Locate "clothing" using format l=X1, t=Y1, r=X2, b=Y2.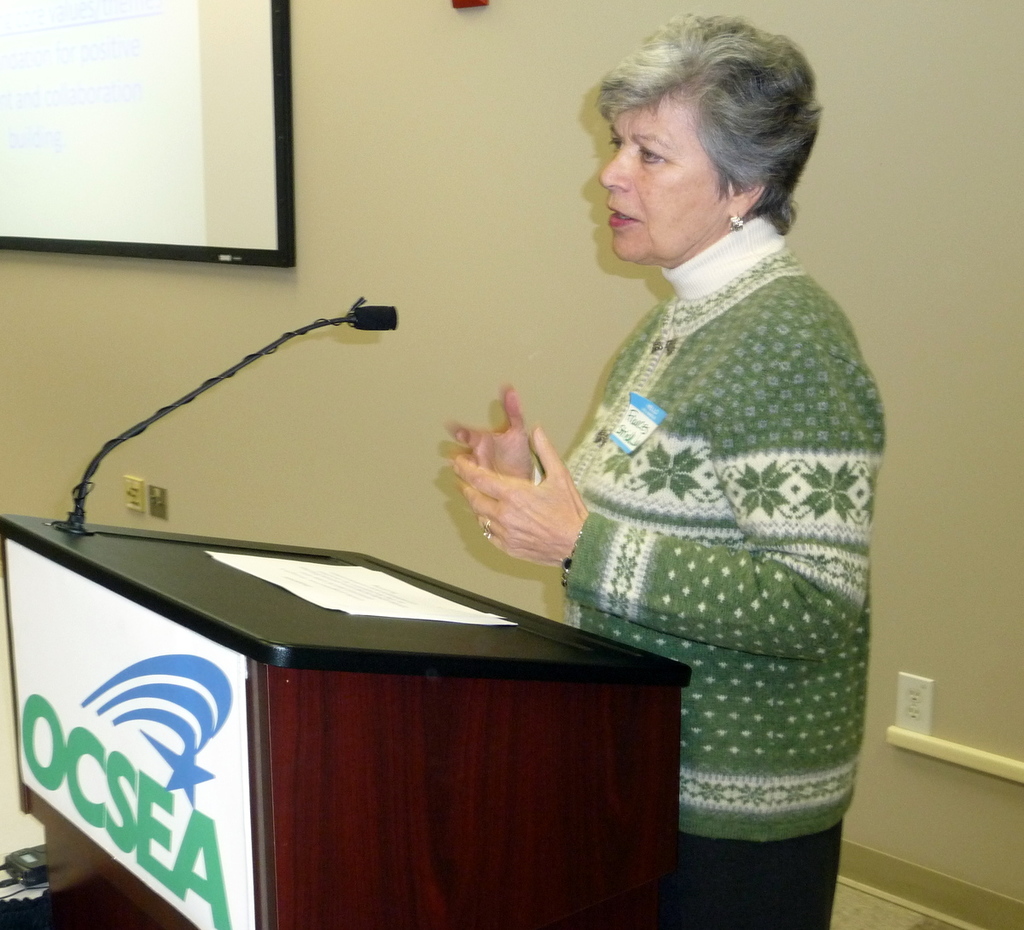
l=552, t=206, r=888, b=929.
